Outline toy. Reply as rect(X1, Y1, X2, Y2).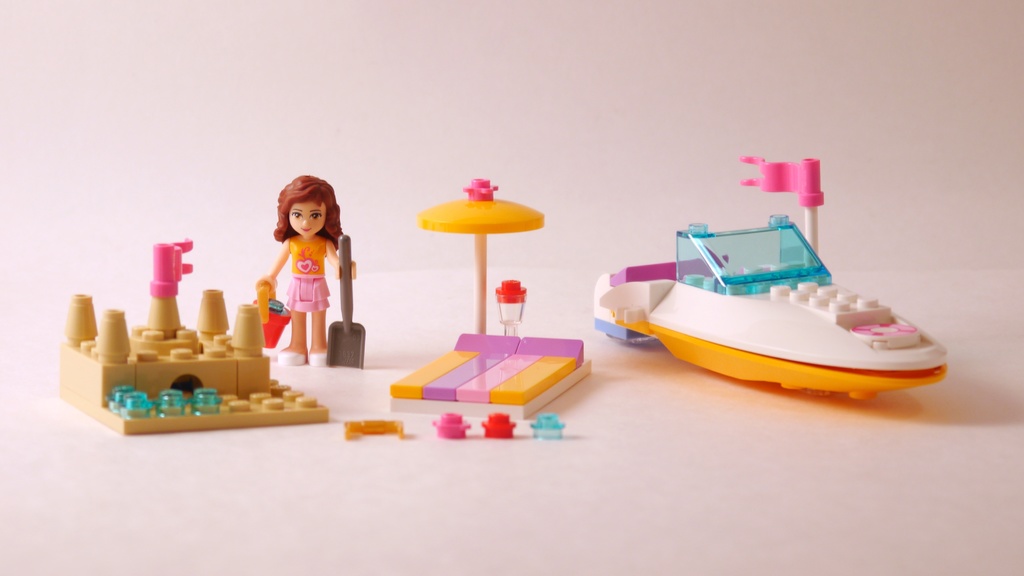
rect(391, 172, 593, 420).
